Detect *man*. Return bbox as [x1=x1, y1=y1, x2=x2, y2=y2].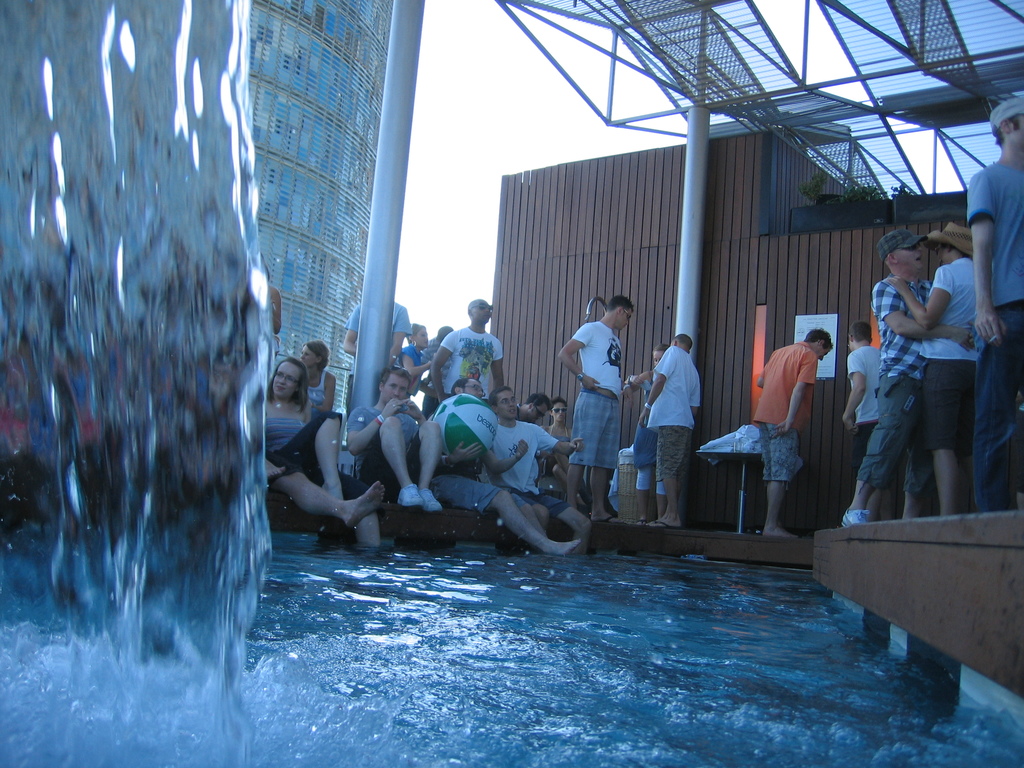
[x1=840, y1=224, x2=967, y2=526].
